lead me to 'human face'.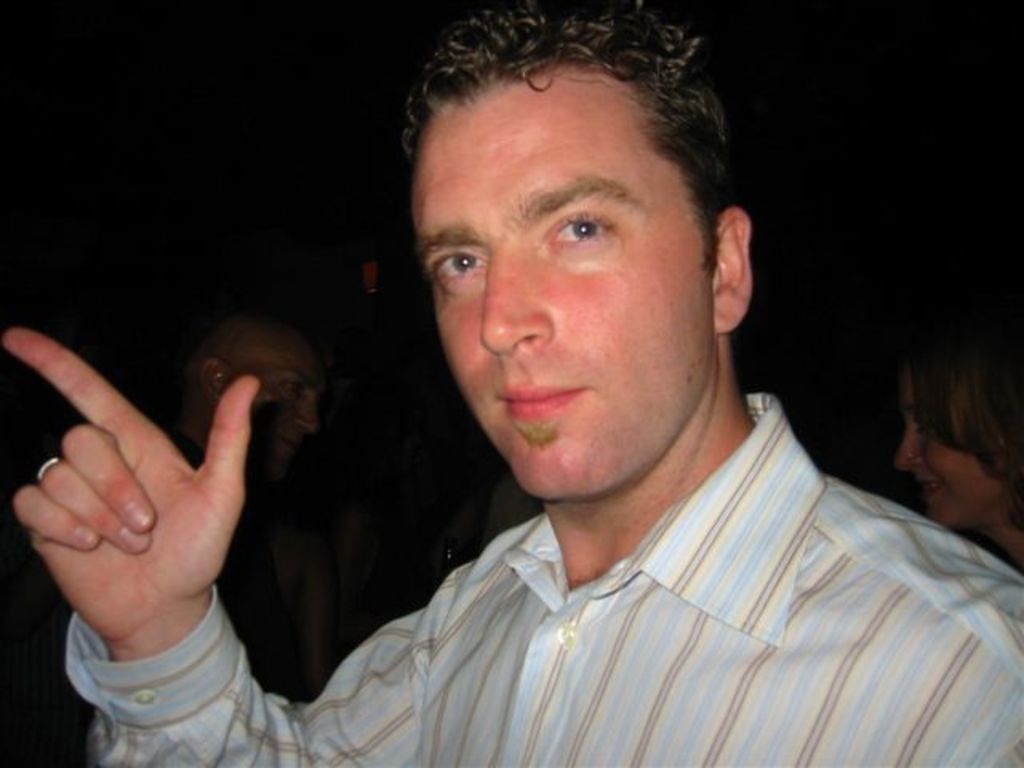
Lead to Rect(414, 67, 710, 499).
